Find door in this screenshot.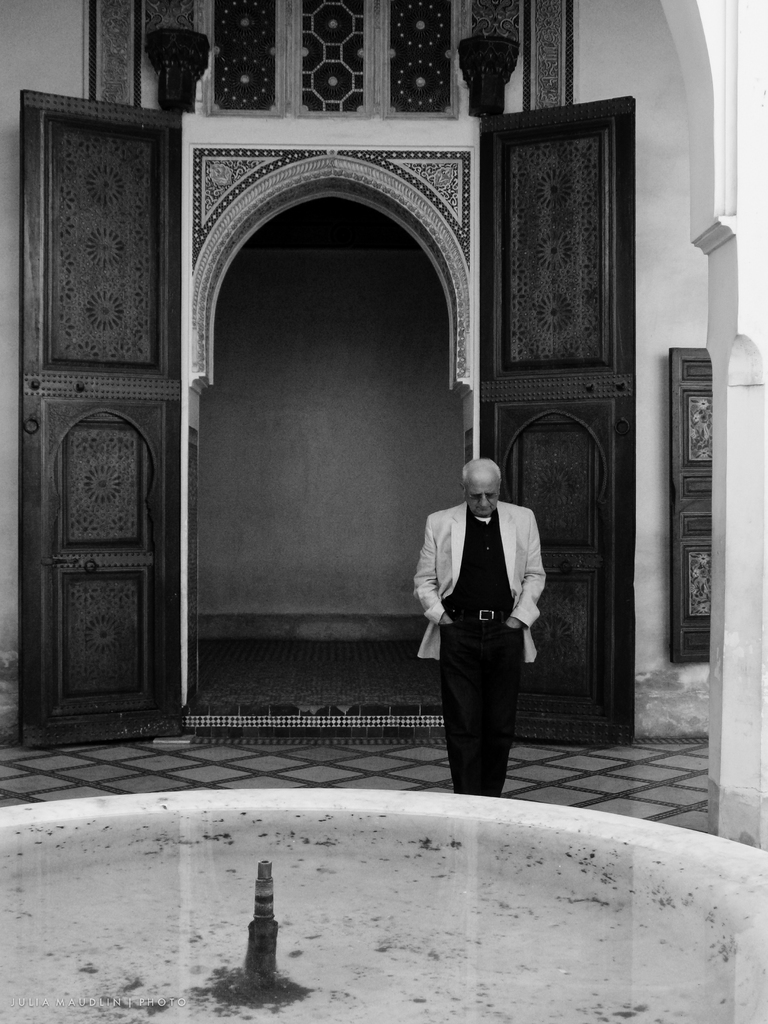
The bounding box for door is {"left": 478, "top": 95, "right": 636, "bottom": 749}.
